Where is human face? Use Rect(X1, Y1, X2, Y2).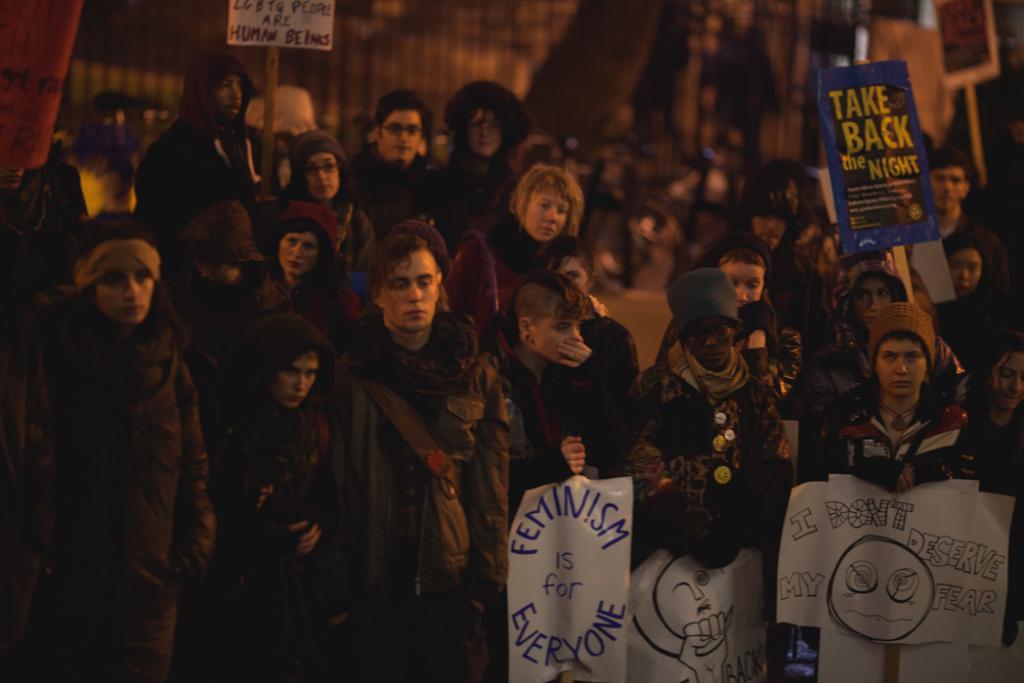
Rect(216, 78, 240, 118).
